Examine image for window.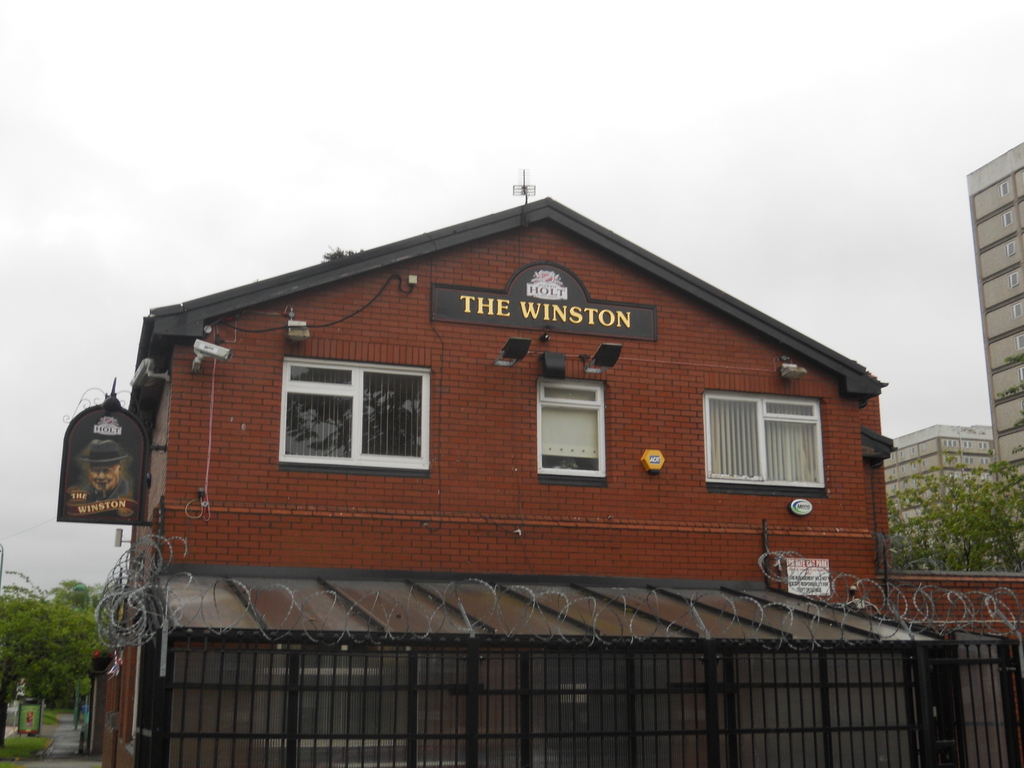
Examination result: rect(997, 183, 1009, 193).
